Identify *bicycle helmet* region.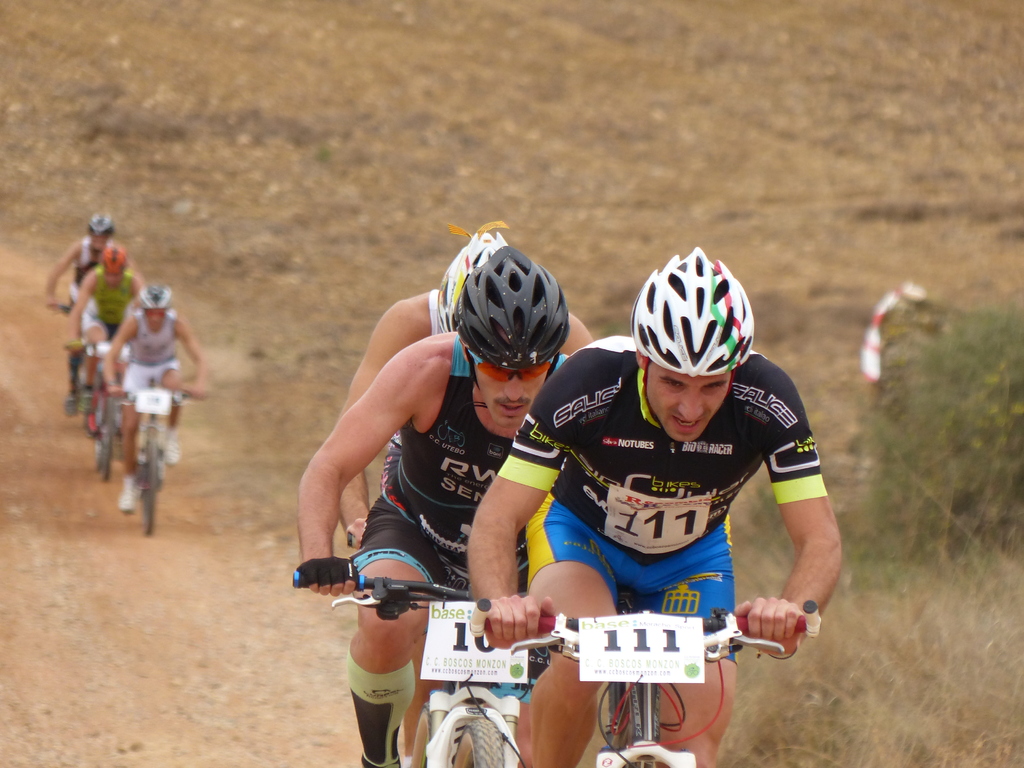
Region: x1=138 y1=285 x2=175 y2=317.
